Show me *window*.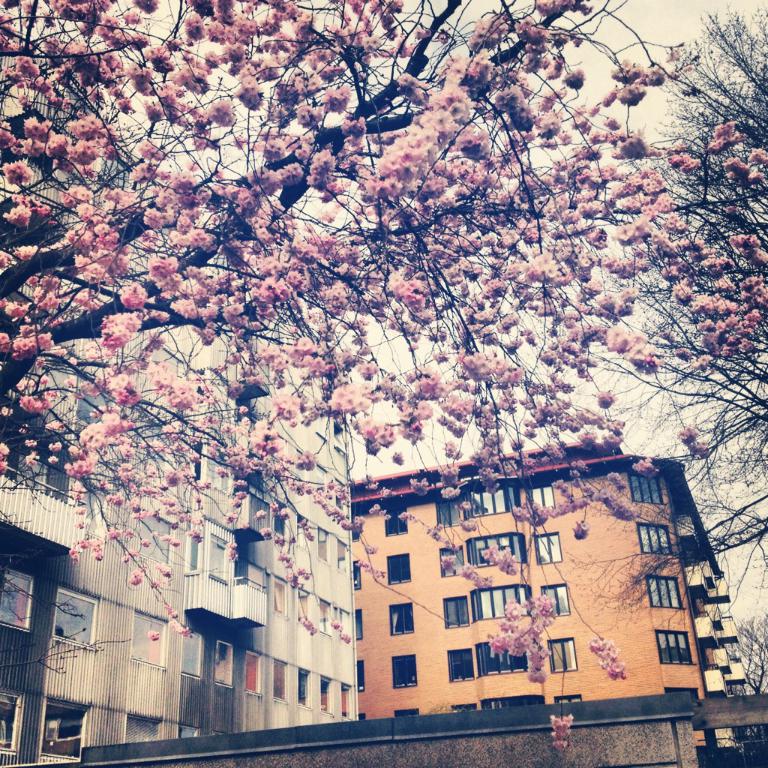
*window* is here: [245,650,260,693].
